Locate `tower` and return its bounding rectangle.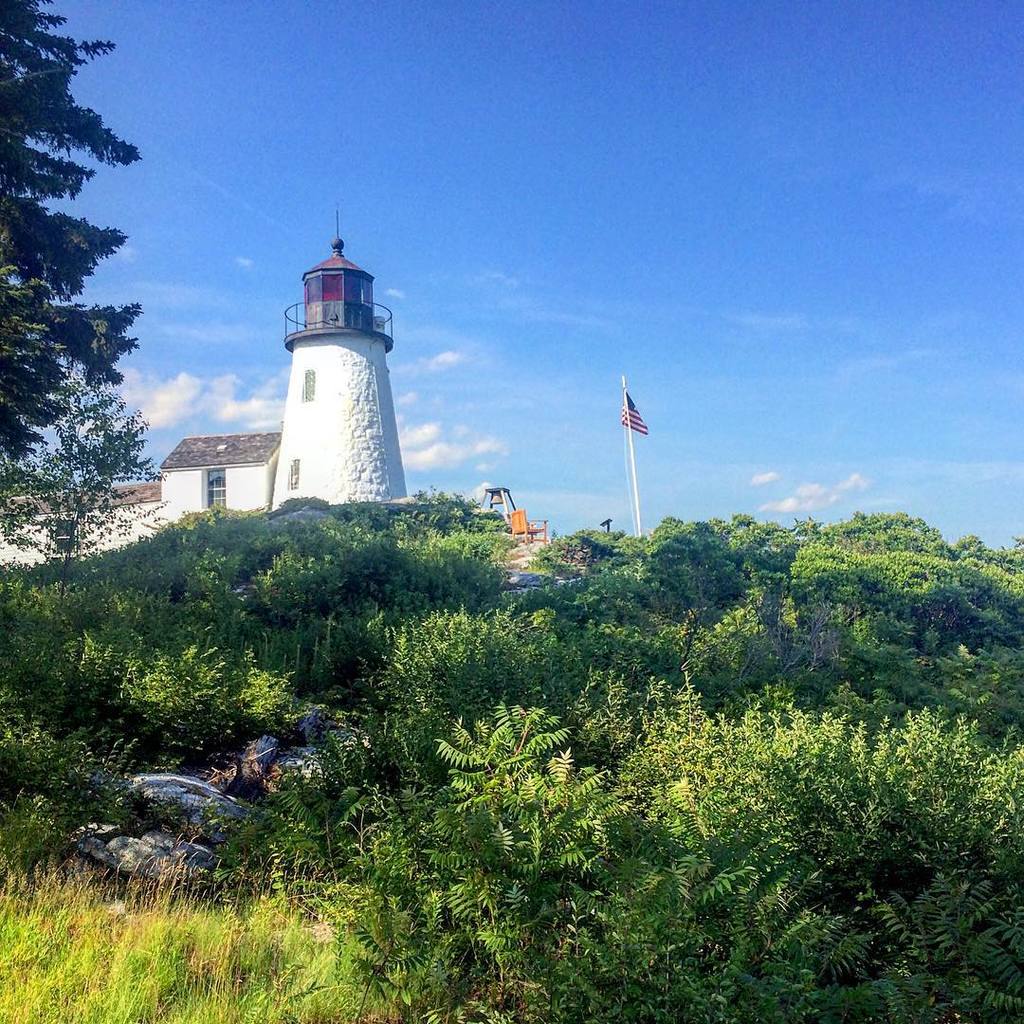
x1=237 y1=217 x2=431 y2=496.
